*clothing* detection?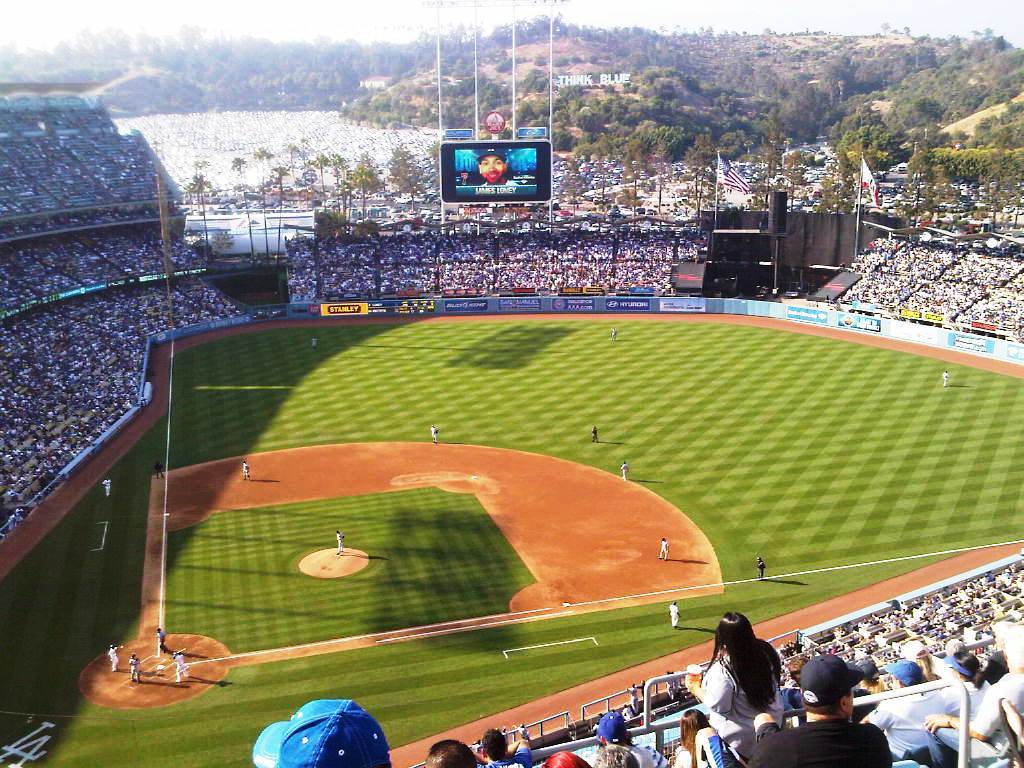
666/604/680/628
